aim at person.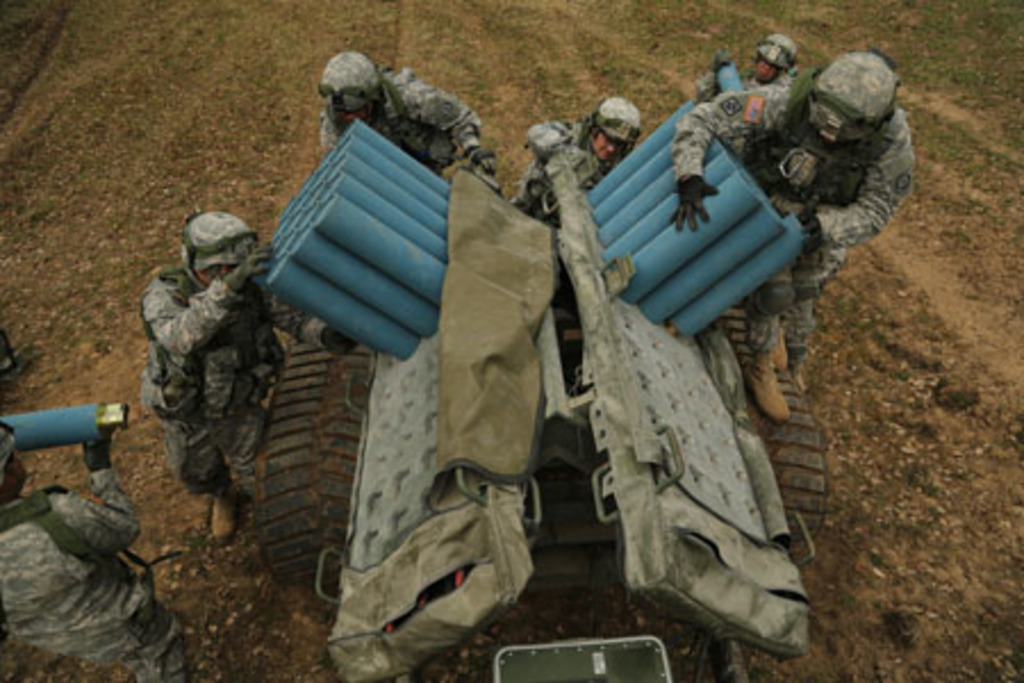
Aimed at x1=696 y1=27 x2=801 y2=102.
